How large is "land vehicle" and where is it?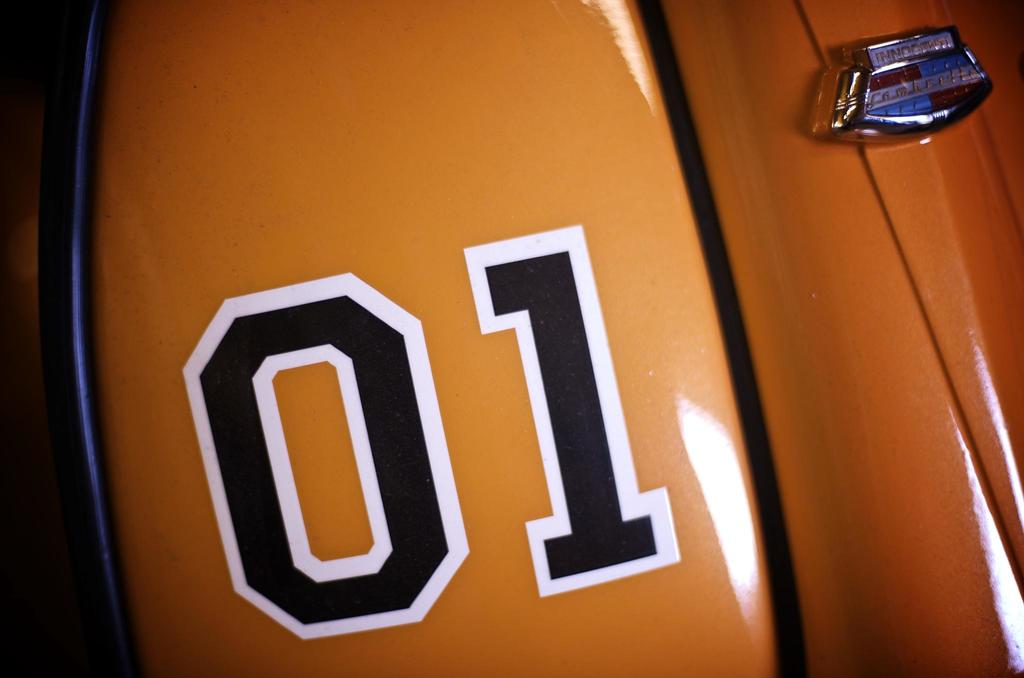
Bounding box: locate(0, 0, 1023, 677).
